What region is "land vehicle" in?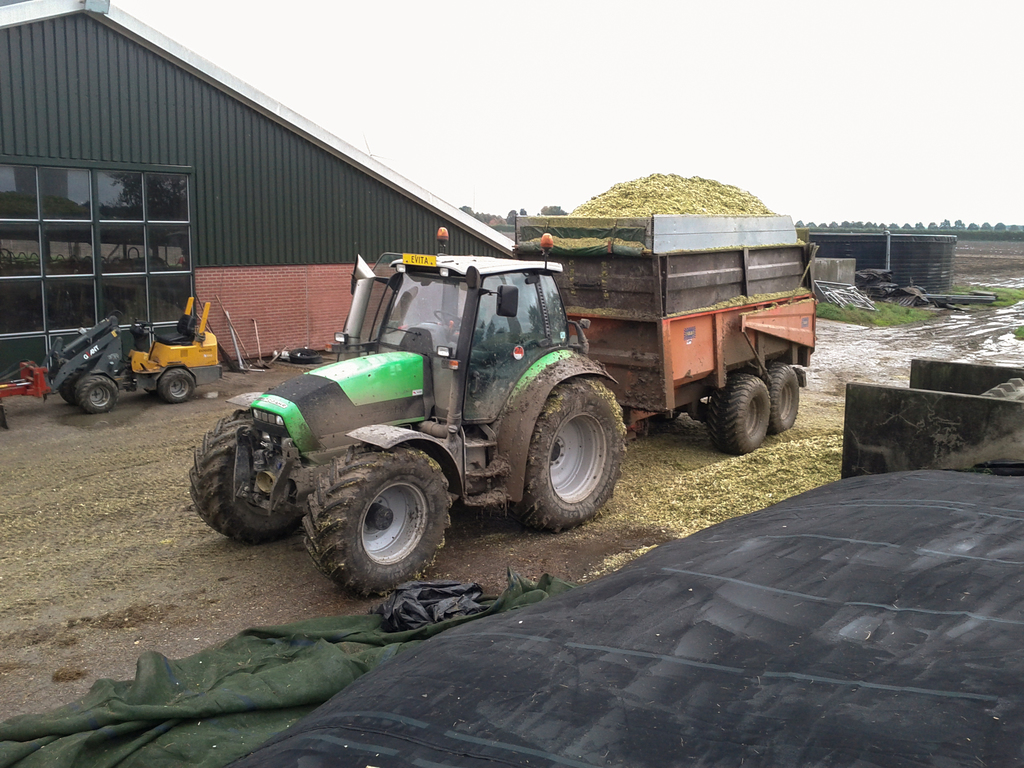
x1=189 y1=233 x2=629 y2=595.
